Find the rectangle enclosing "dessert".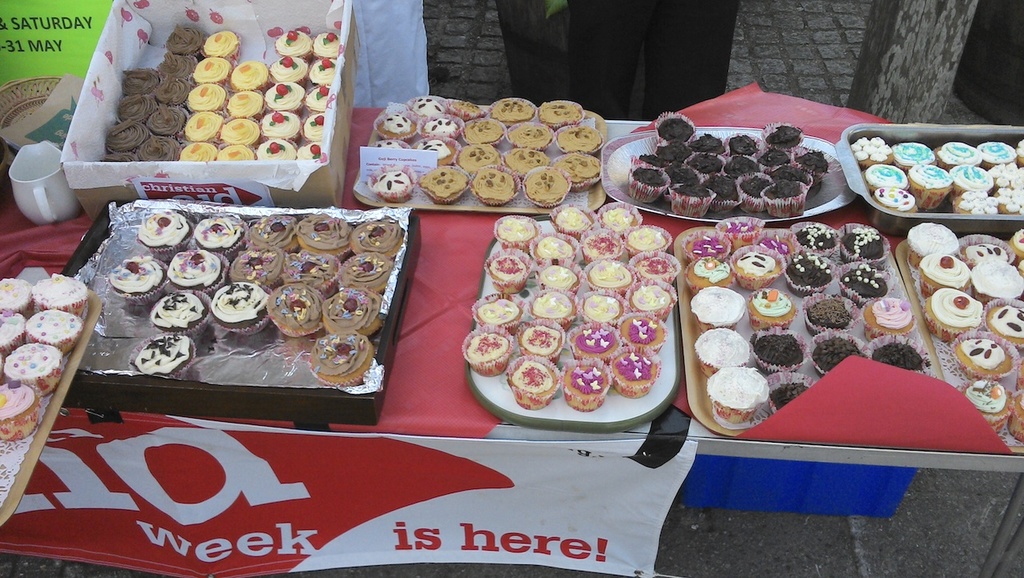
[left=458, top=330, right=506, bottom=362].
